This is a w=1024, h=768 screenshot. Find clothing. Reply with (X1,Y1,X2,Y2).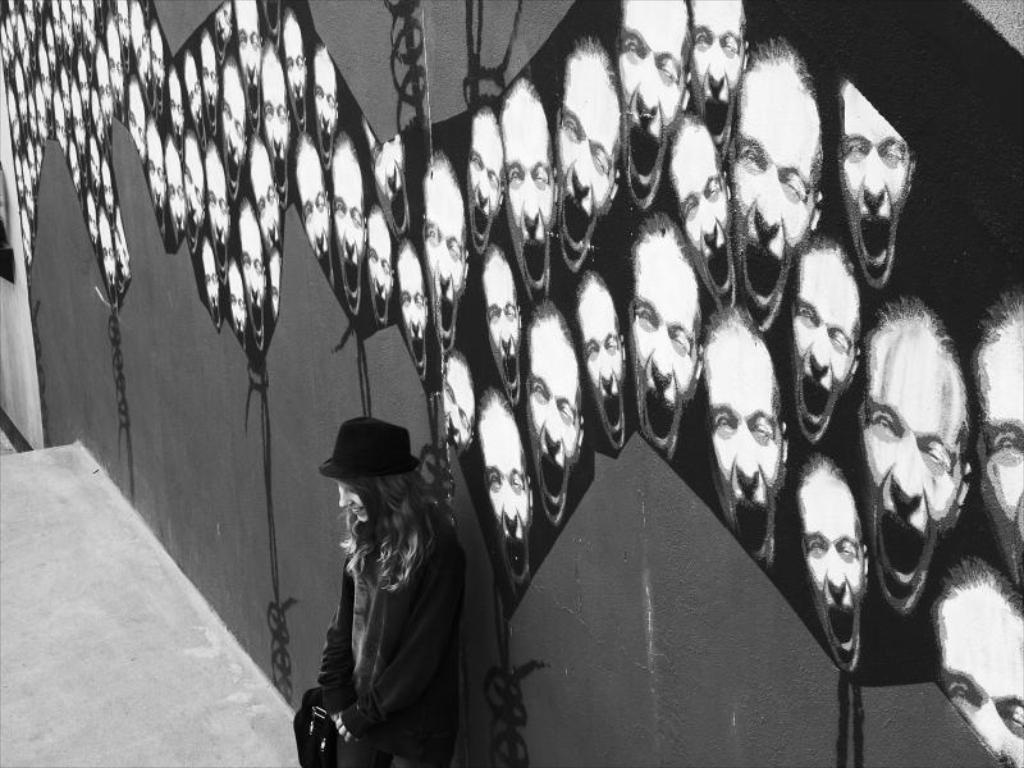
(283,417,485,749).
